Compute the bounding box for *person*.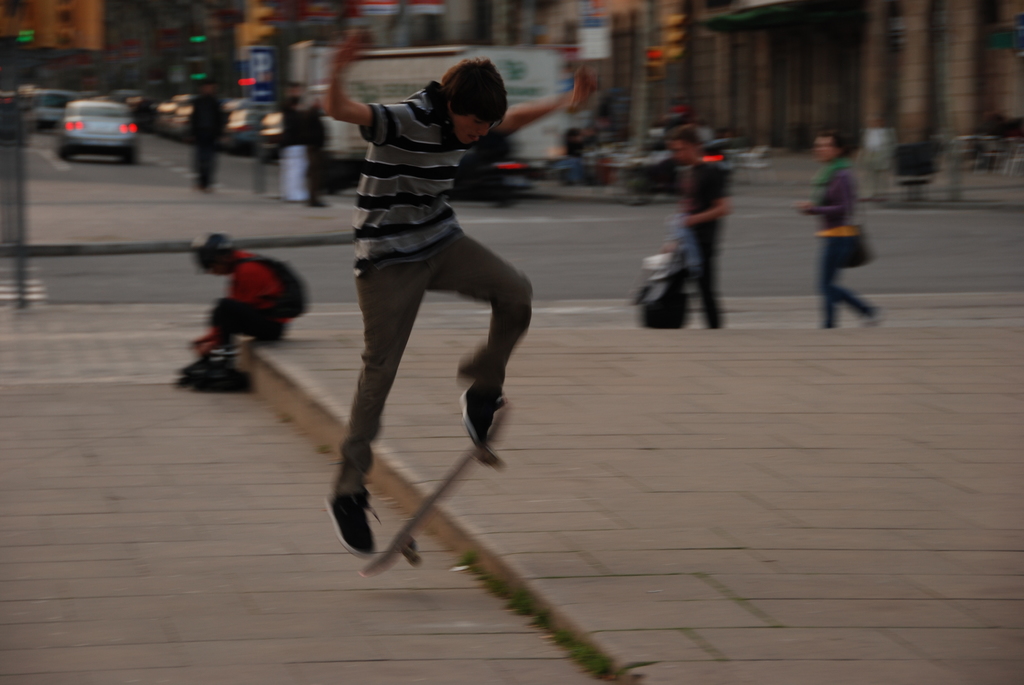
BBox(665, 126, 733, 332).
